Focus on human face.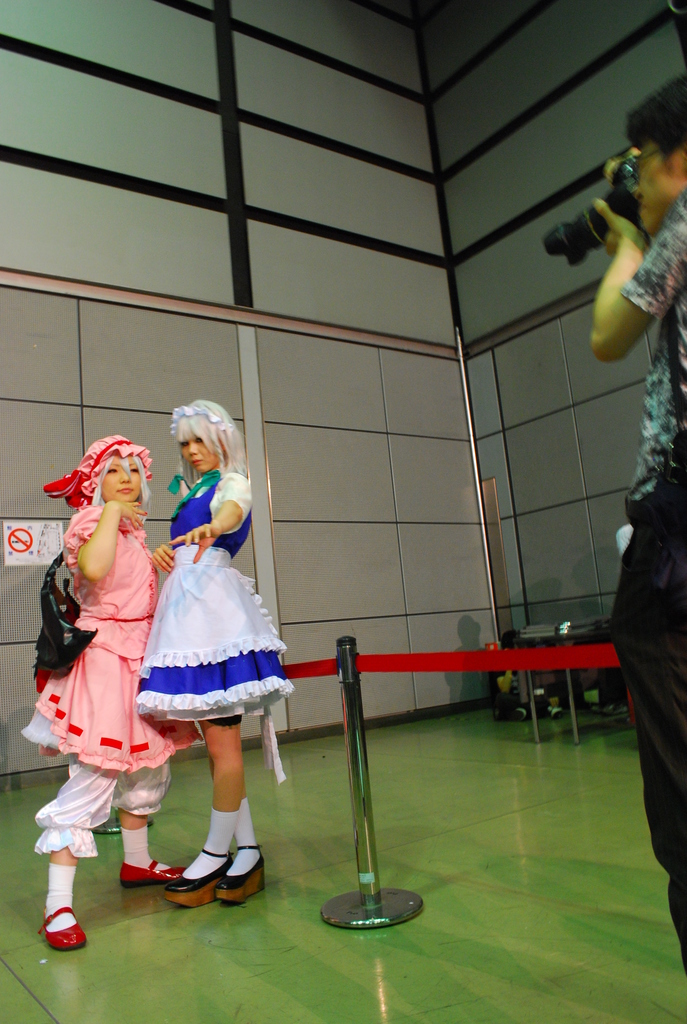
Focused at [x1=184, y1=431, x2=219, y2=469].
